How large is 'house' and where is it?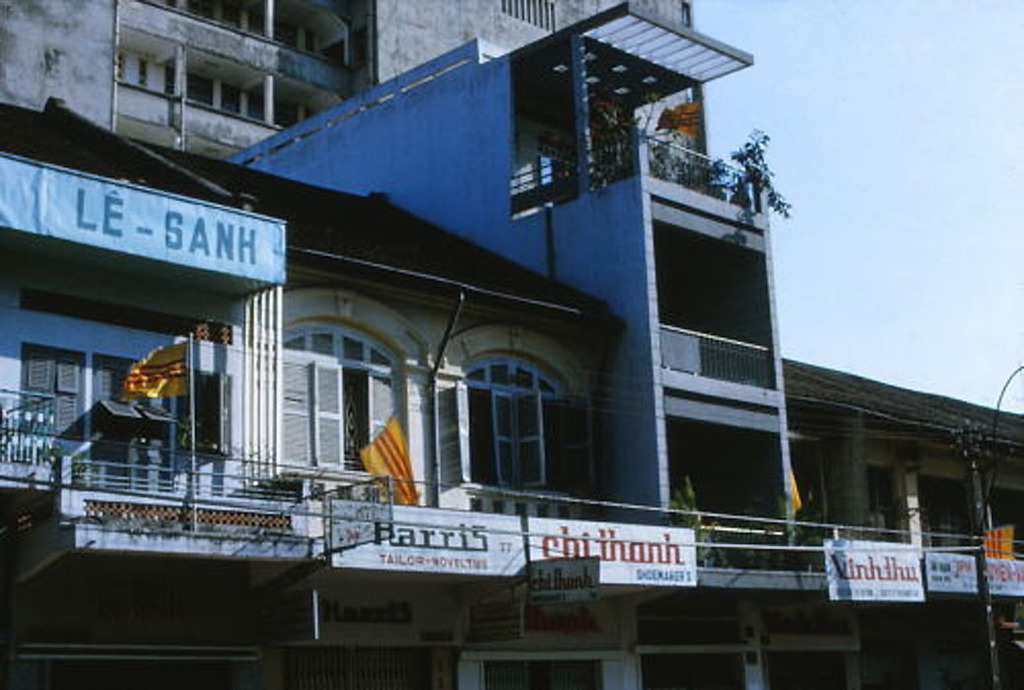
Bounding box: <region>780, 354, 1023, 689</region>.
